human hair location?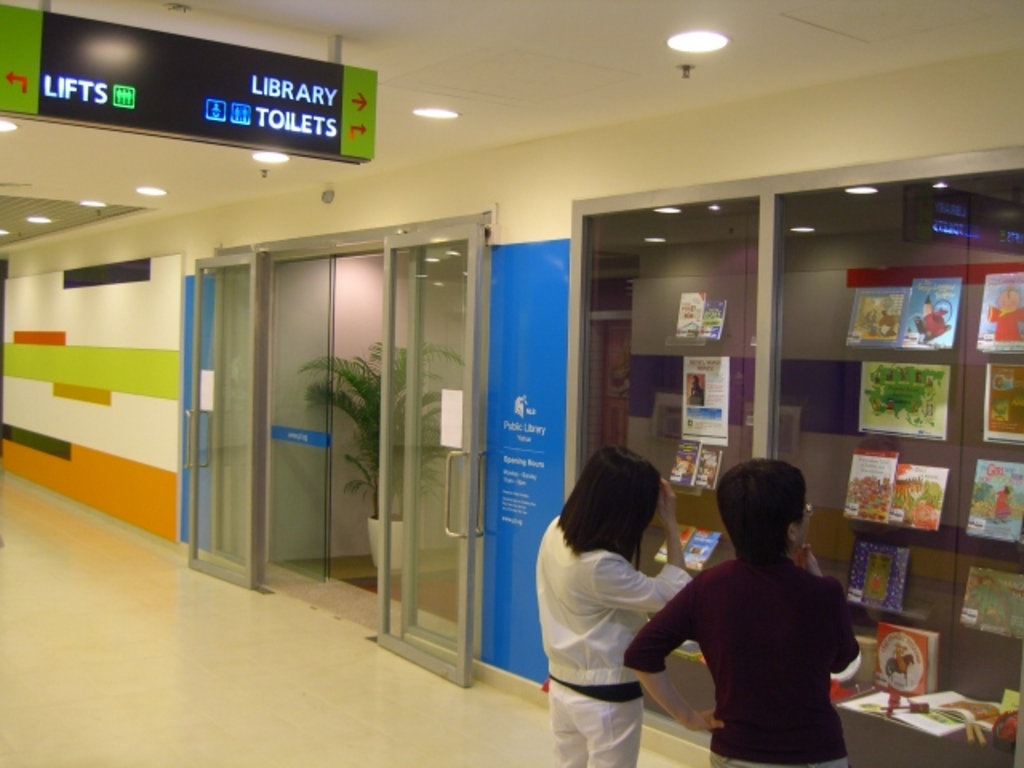
bbox(566, 461, 670, 586)
